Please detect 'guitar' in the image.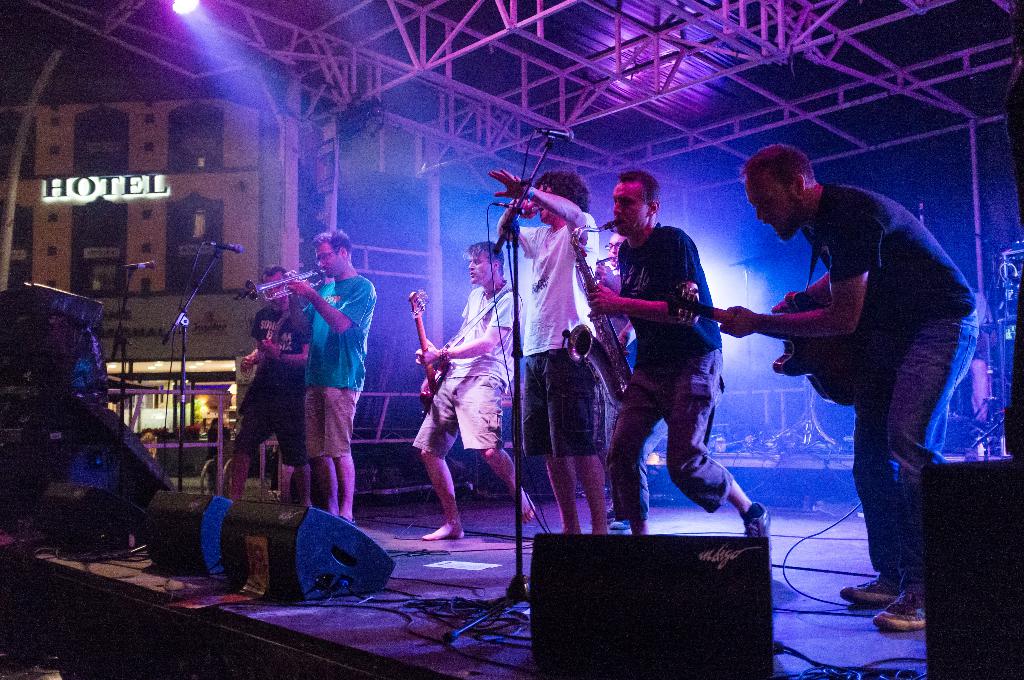
locate(409, 289, 445, 421).
